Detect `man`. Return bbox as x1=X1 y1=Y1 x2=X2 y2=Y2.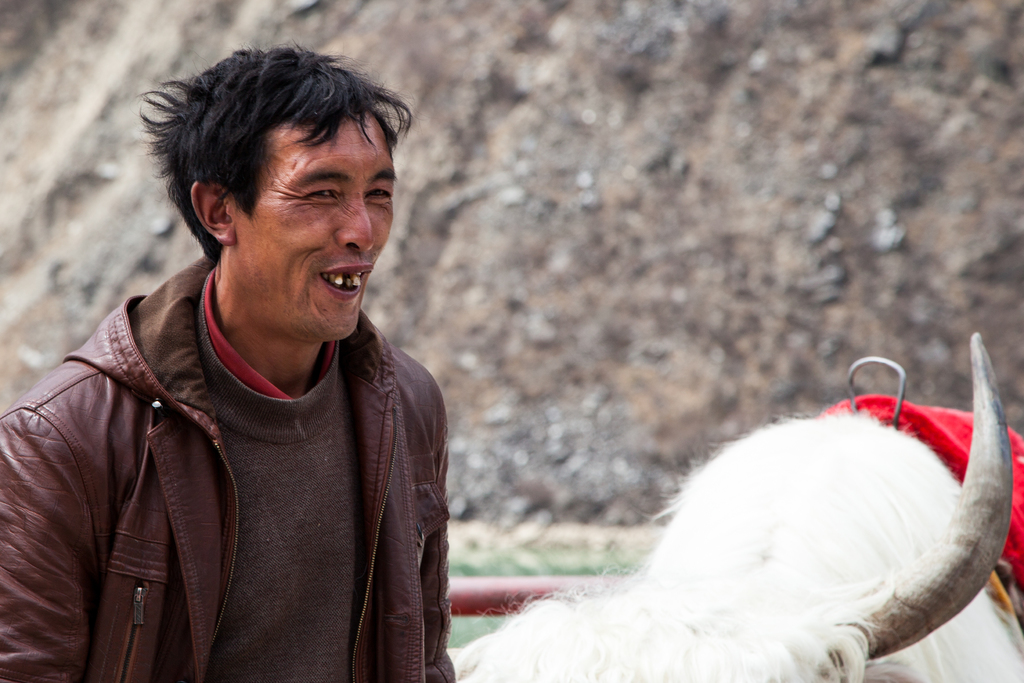
x1=0 y1=42 x2=456 y2=682.
